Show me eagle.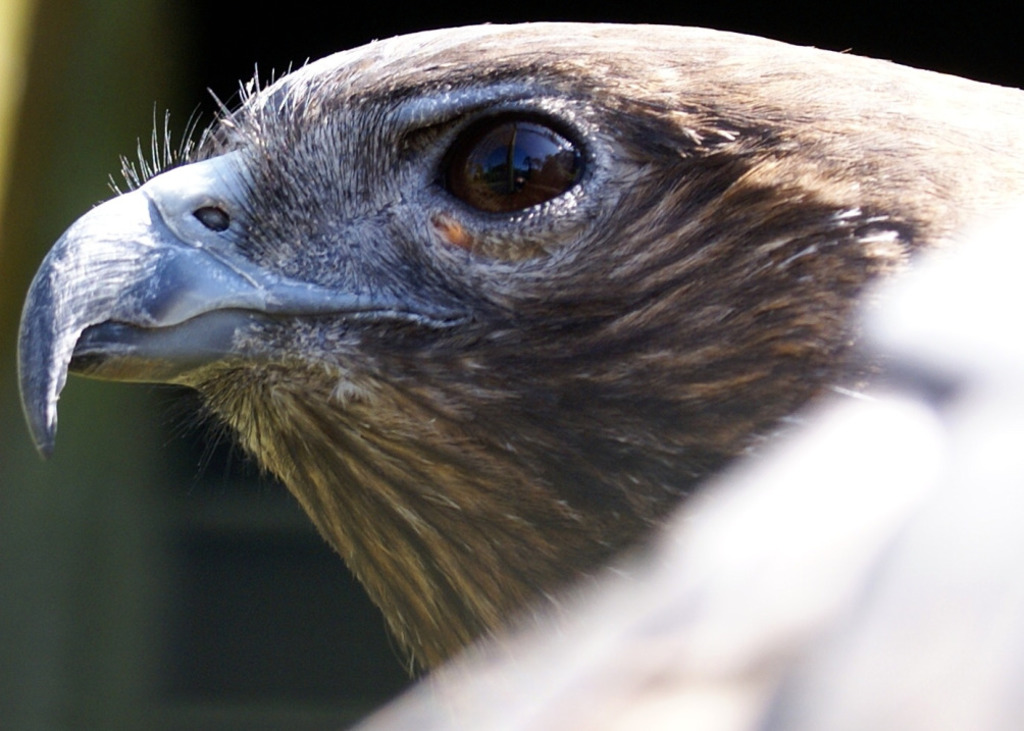
eagle is here: BBox(0, 17, 1023, 695).
